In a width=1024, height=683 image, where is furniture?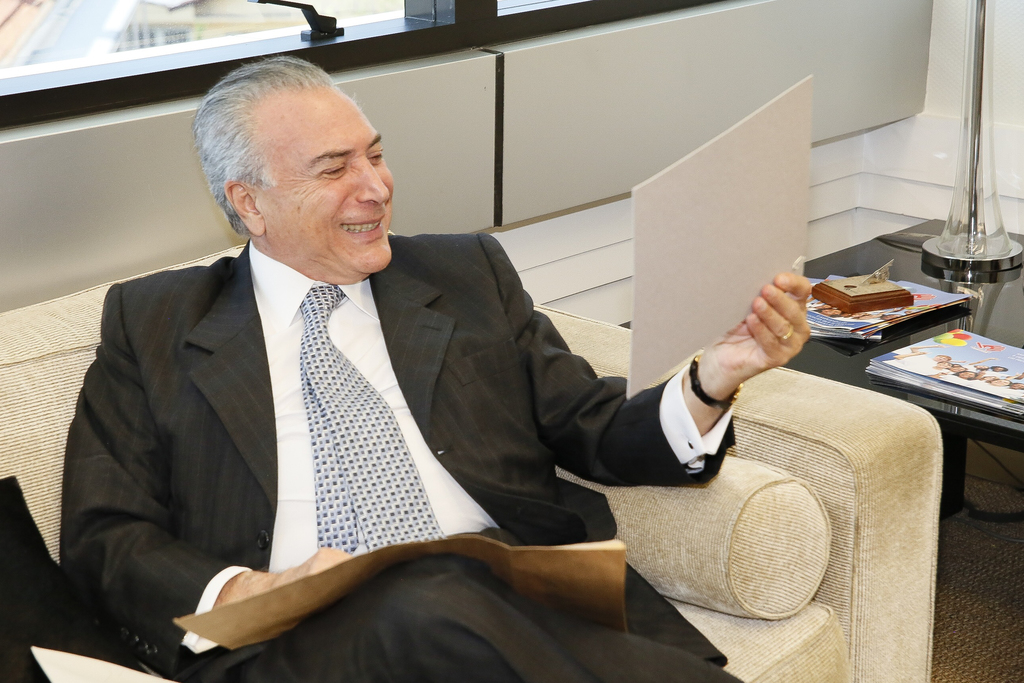
bbox(0, 242, 936, 682).
